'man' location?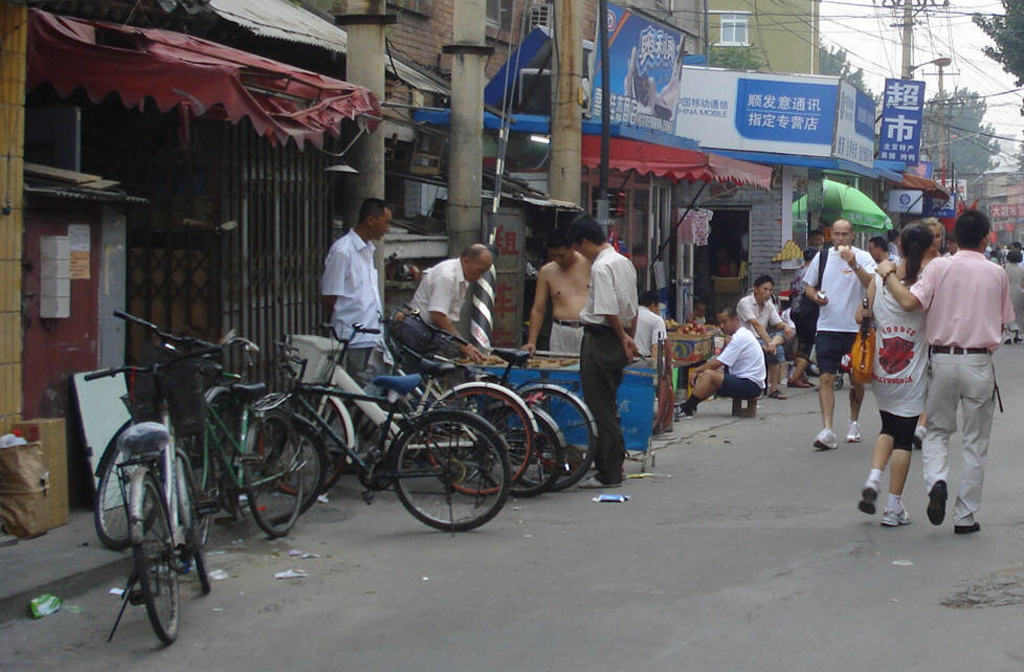
left=318, top=200, right=392, bottom=475
